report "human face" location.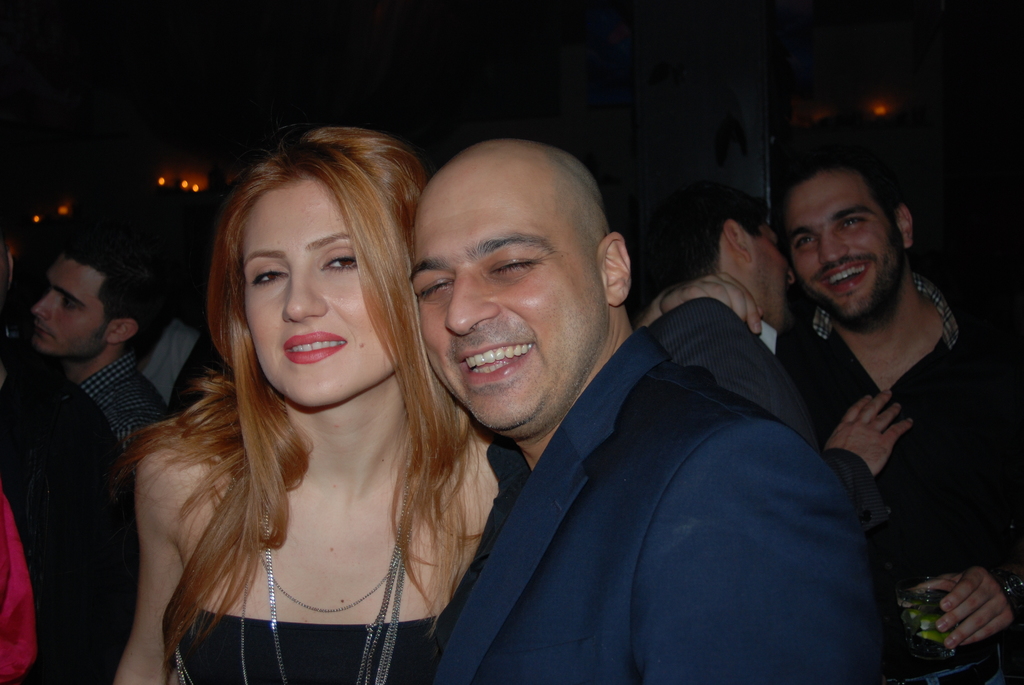
Report: box(233, 173, 396, 407).
